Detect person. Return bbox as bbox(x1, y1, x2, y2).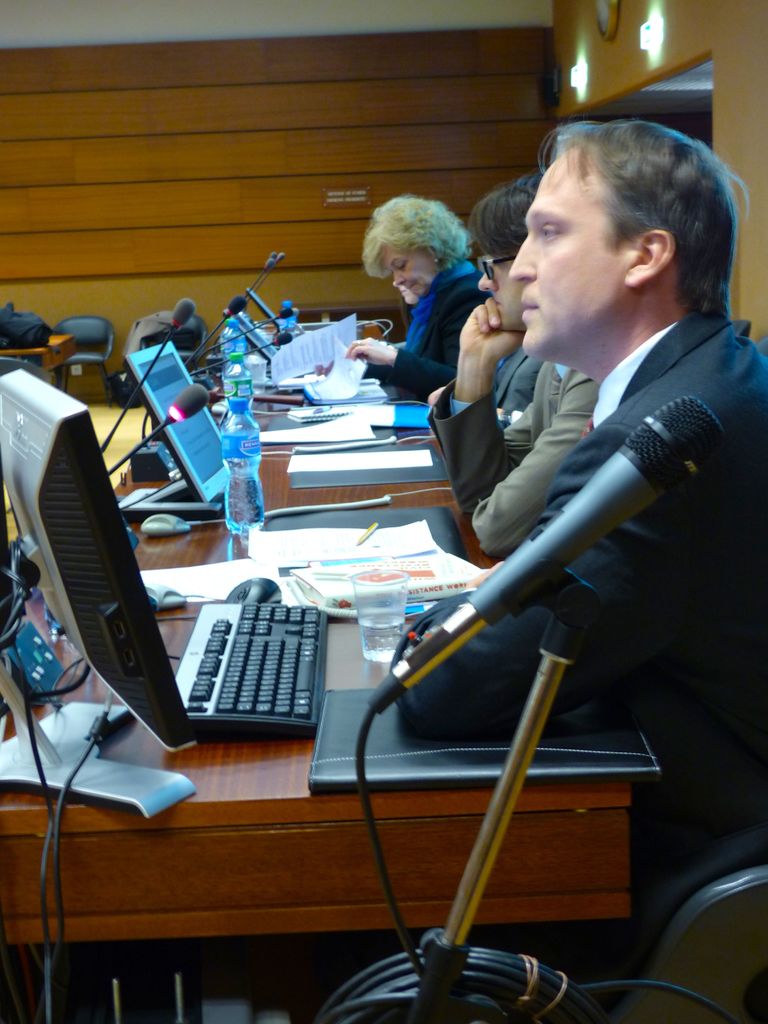
bbox(326, 71, 719, 990).
